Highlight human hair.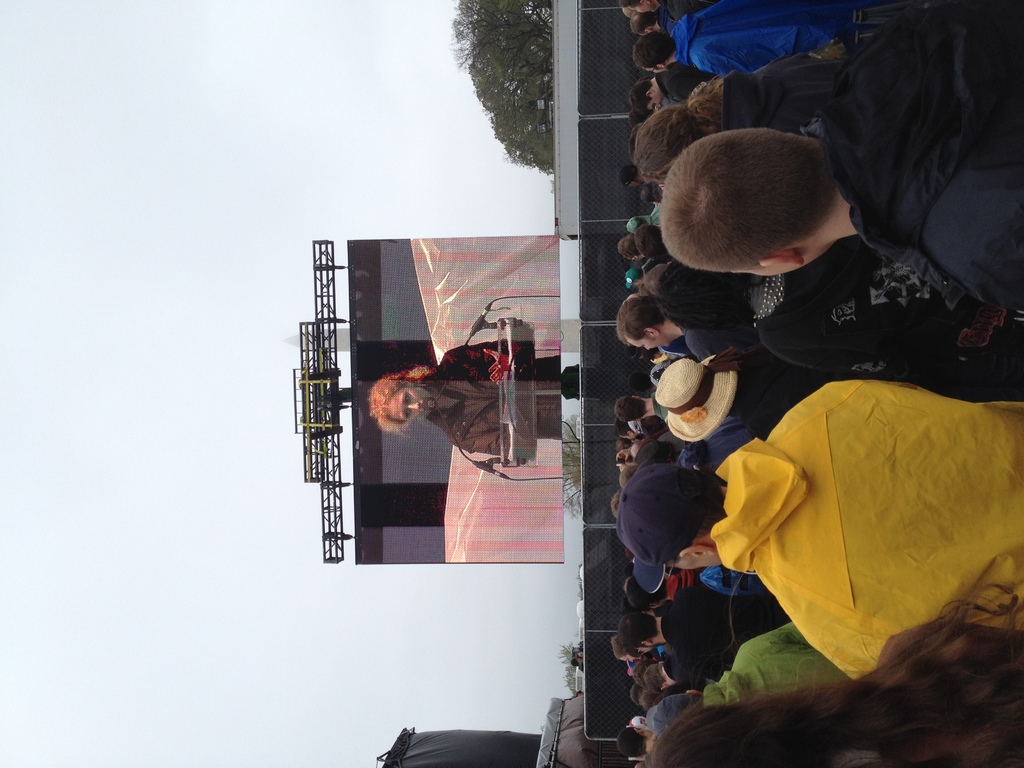
Highlighted region: BBox(644, 664, 661, 689).
